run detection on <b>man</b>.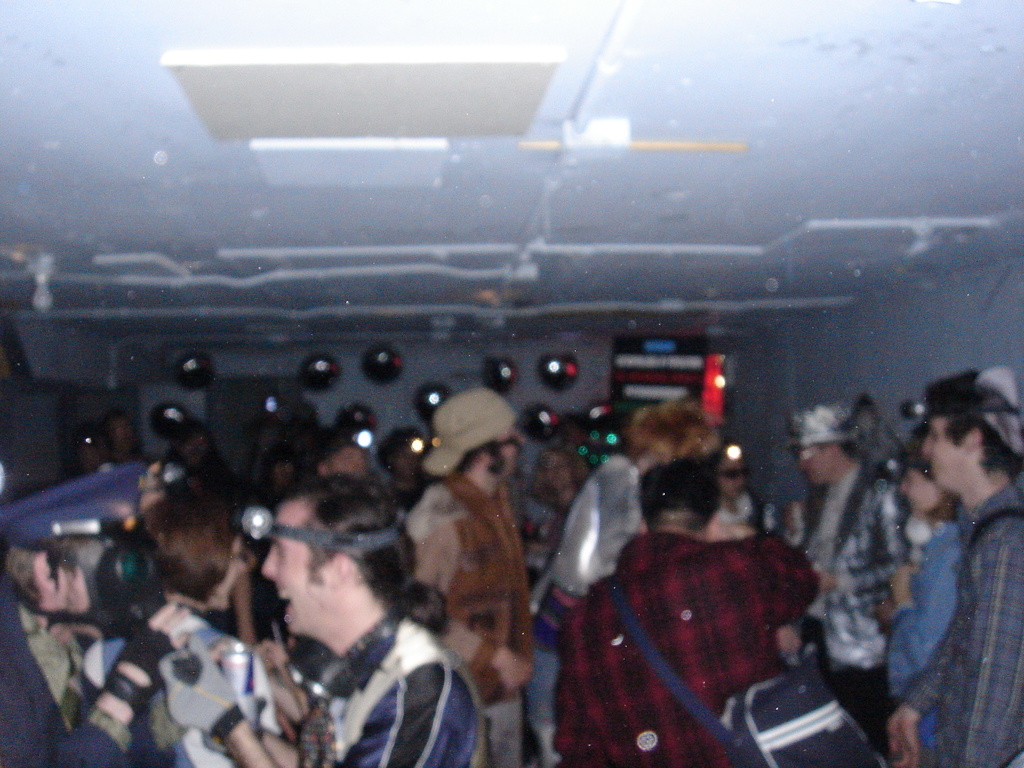
Result: bbox=[551, 460, 819, 767].
